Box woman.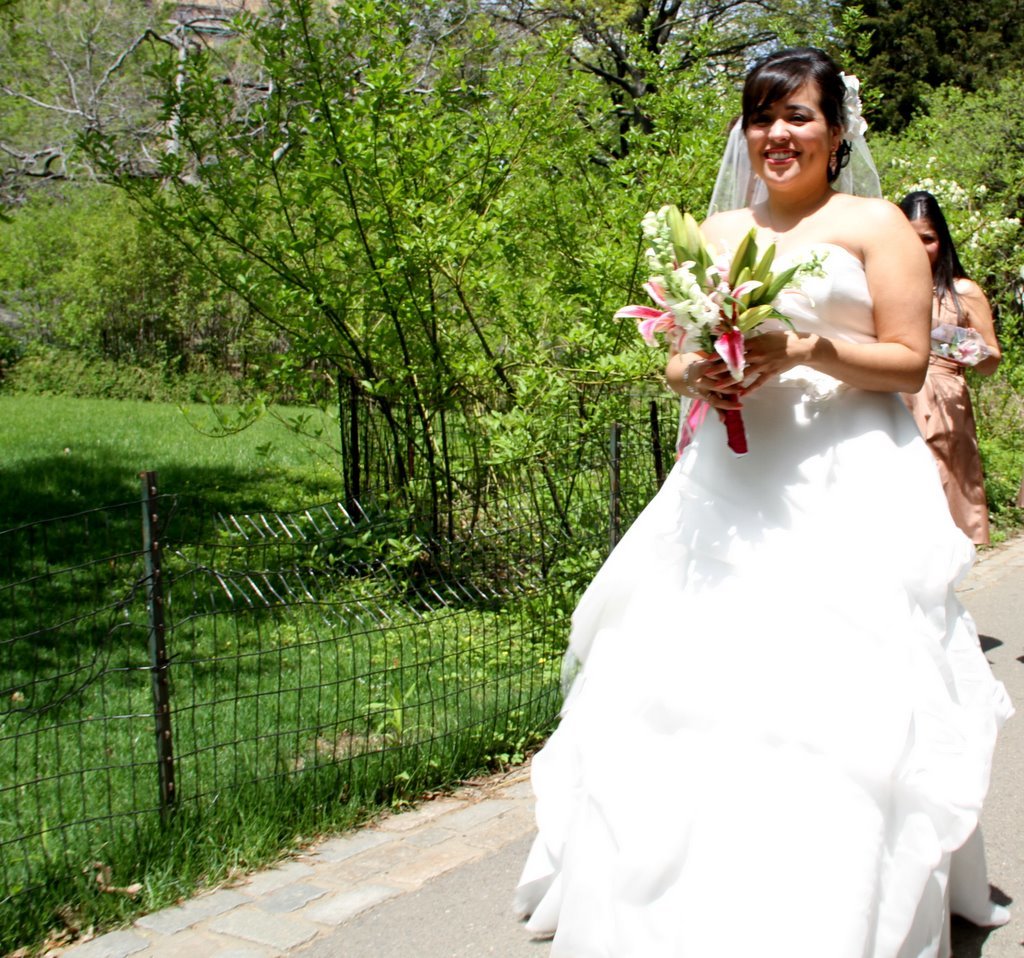
(885, 189, 1005, 554).
